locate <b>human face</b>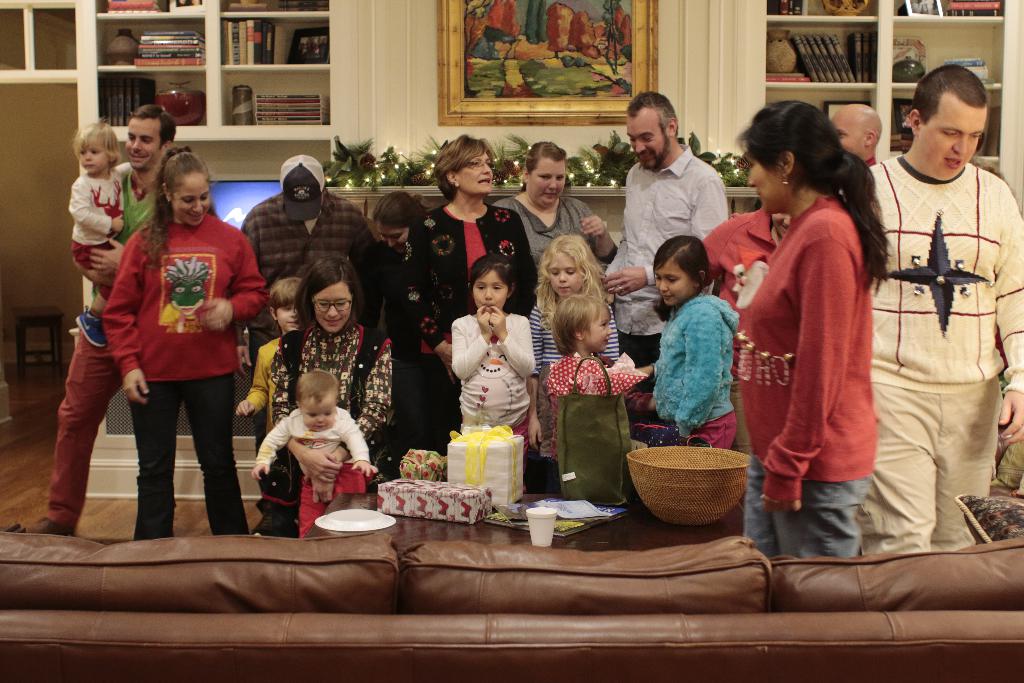
locate(76, 142, 108, 173)
